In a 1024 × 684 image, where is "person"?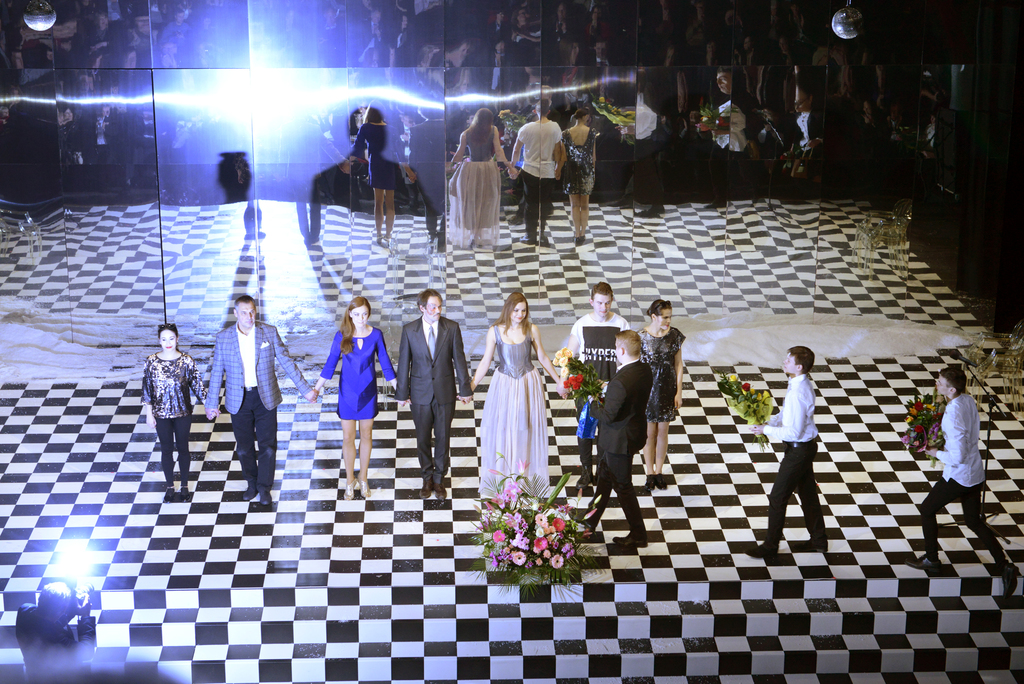
x1=499, y1=102, x2=566, y2=238.
